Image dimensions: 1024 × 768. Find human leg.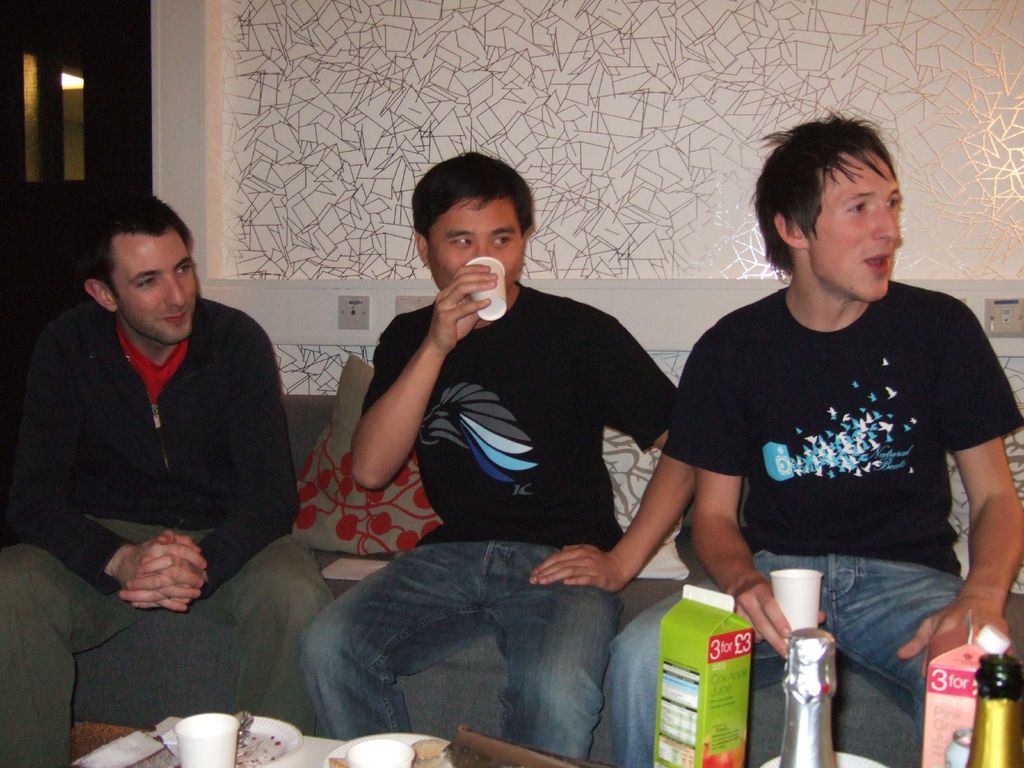
<bbox>10, 519, 159, 767</bbox>.
